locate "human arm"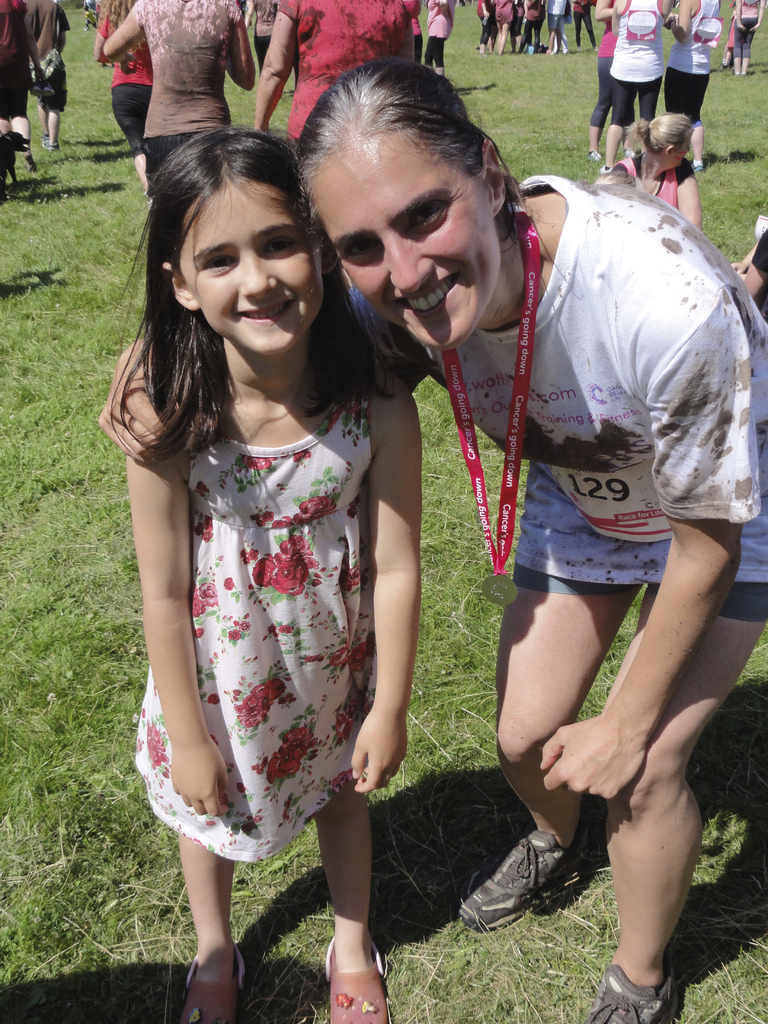
{"left": 226, "top": 0, "right": 261, "bottom": 88}
